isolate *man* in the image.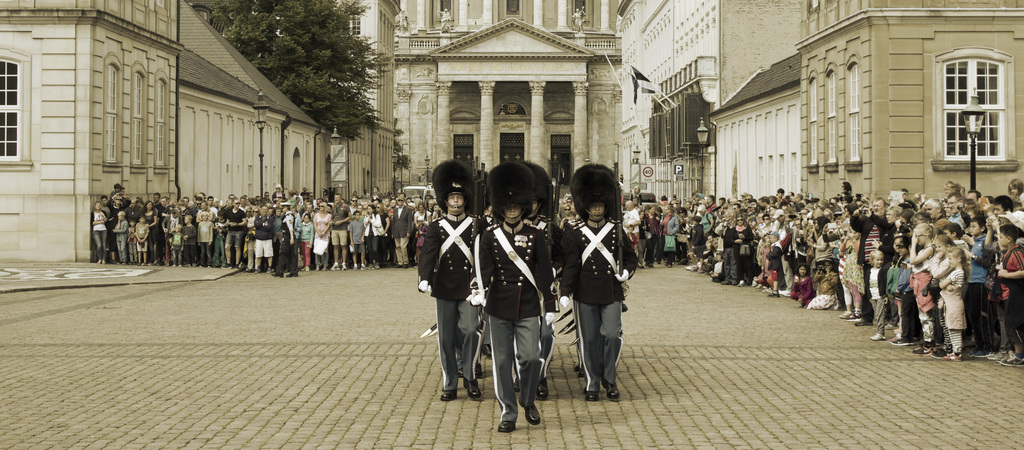
Isolated region: box(780, 207, 791, 298).
